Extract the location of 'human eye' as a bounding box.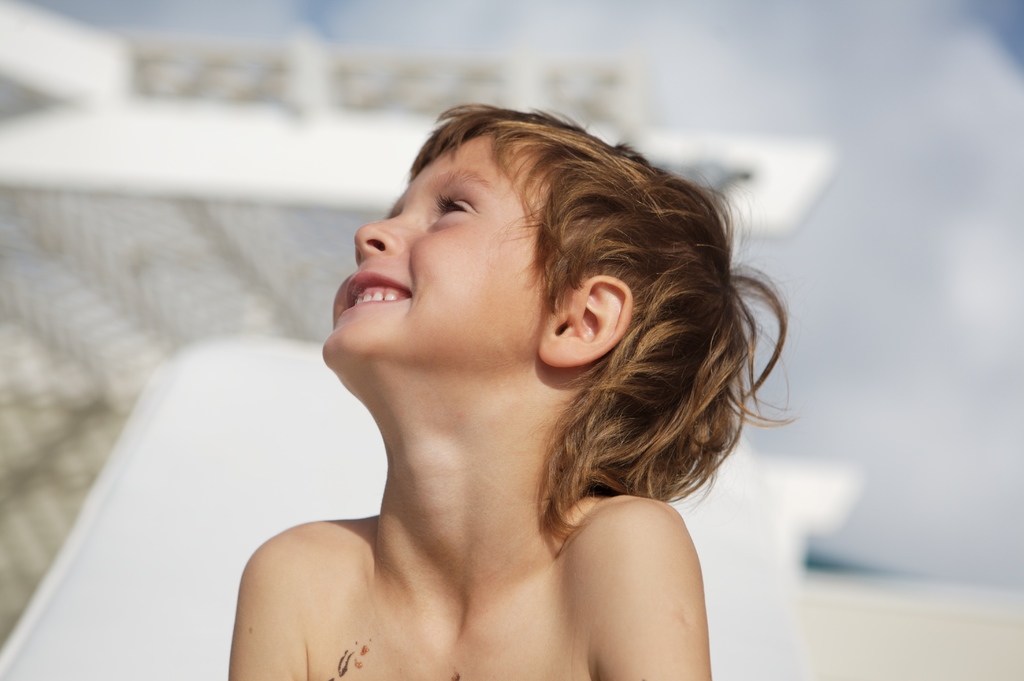
[434,197,474,222].
